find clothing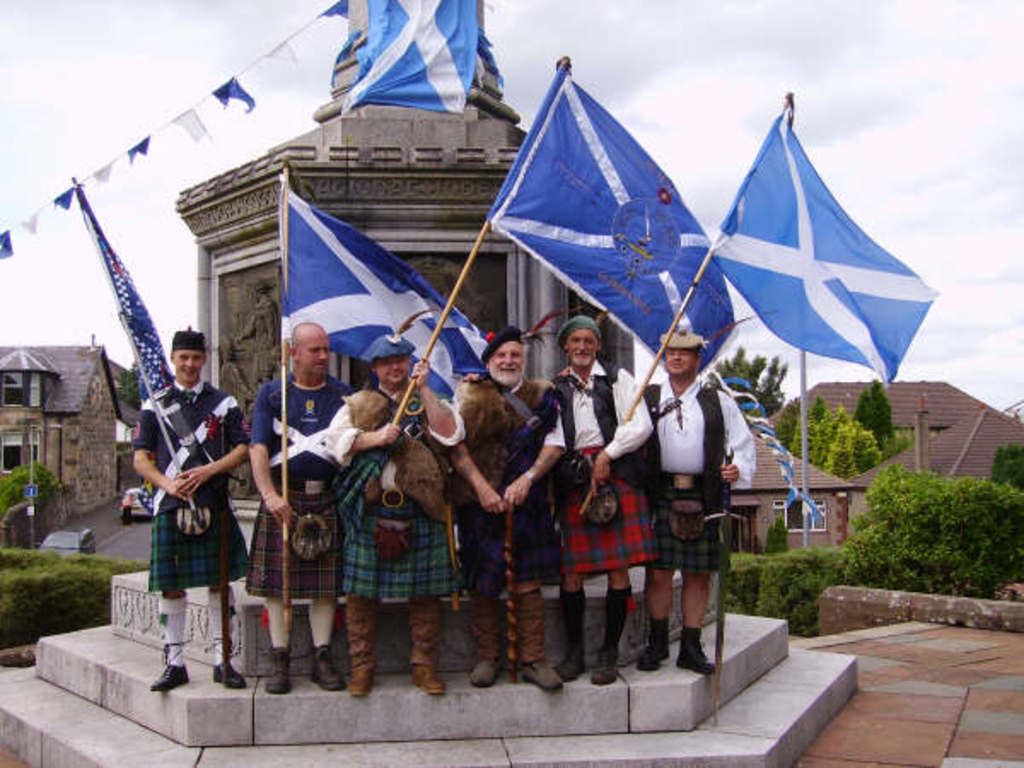
l=650, t=369, r=756, b=573
